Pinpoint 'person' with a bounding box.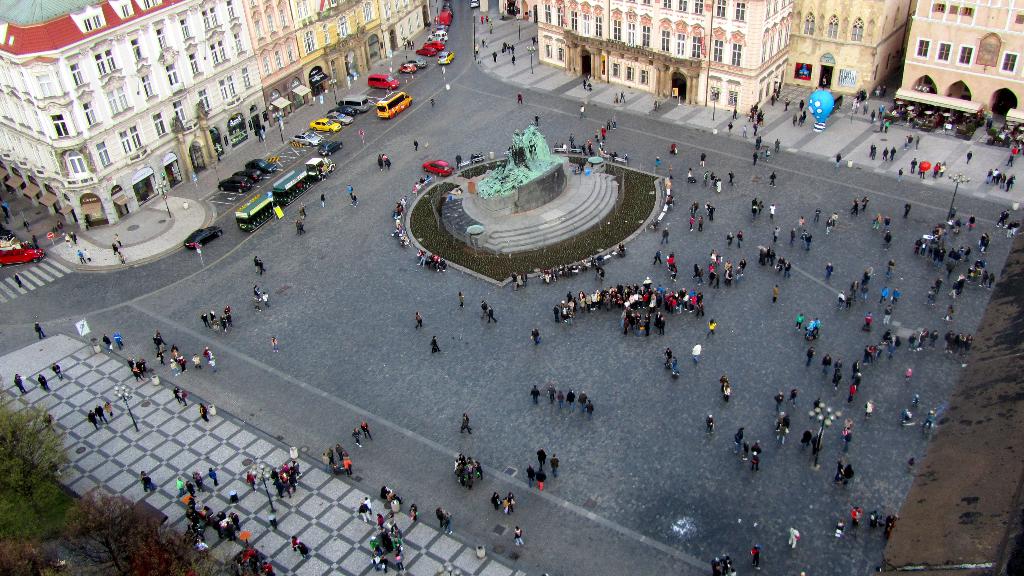
box(954, 278, 961, 296).
